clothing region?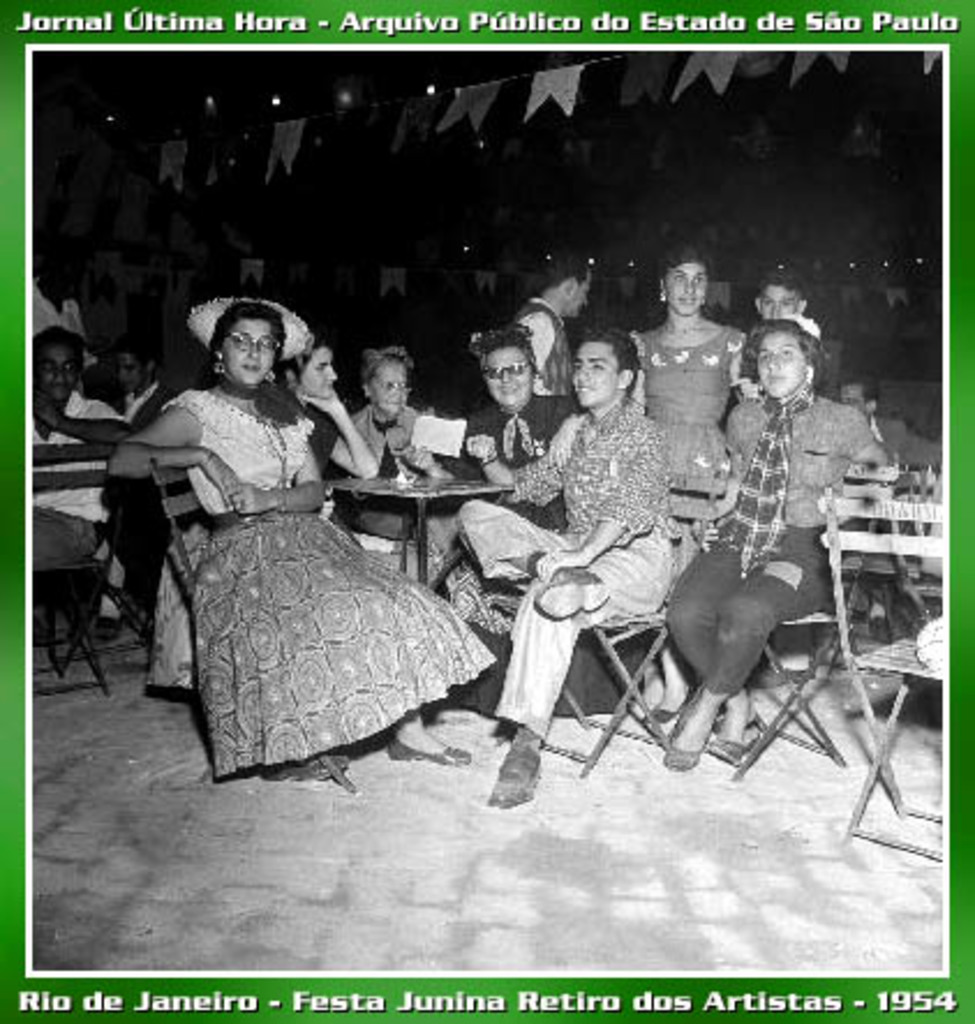
113/344/469/740
